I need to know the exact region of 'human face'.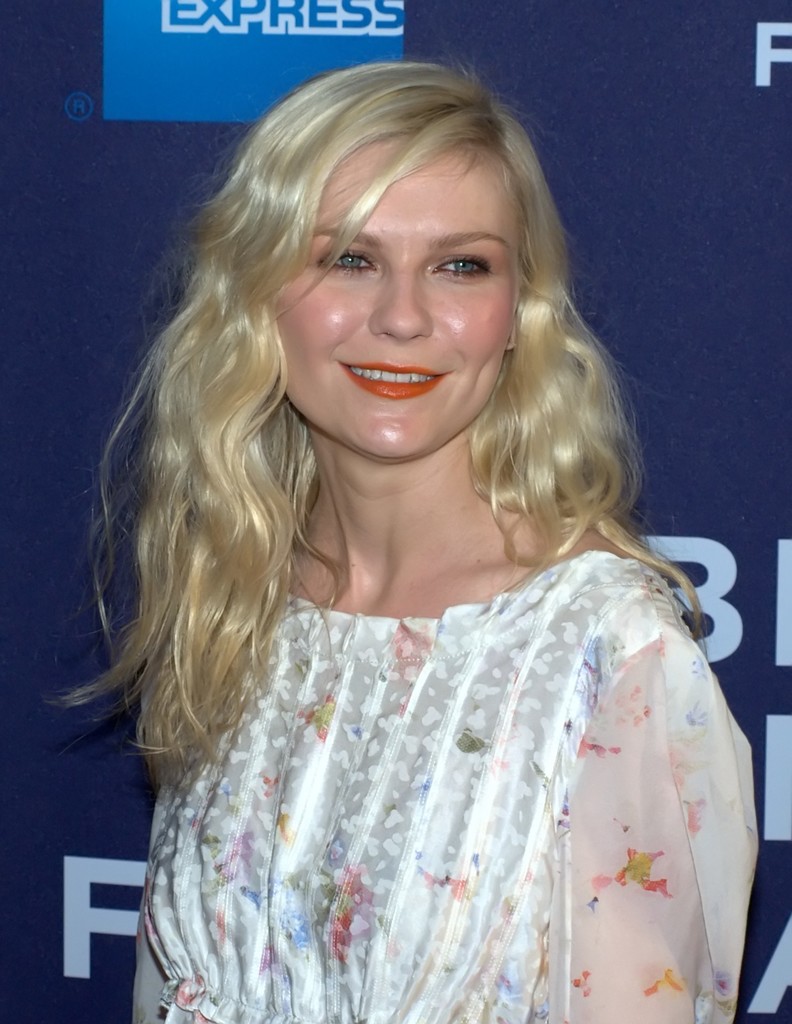
Region: locate(271, 129, 512, 452).
